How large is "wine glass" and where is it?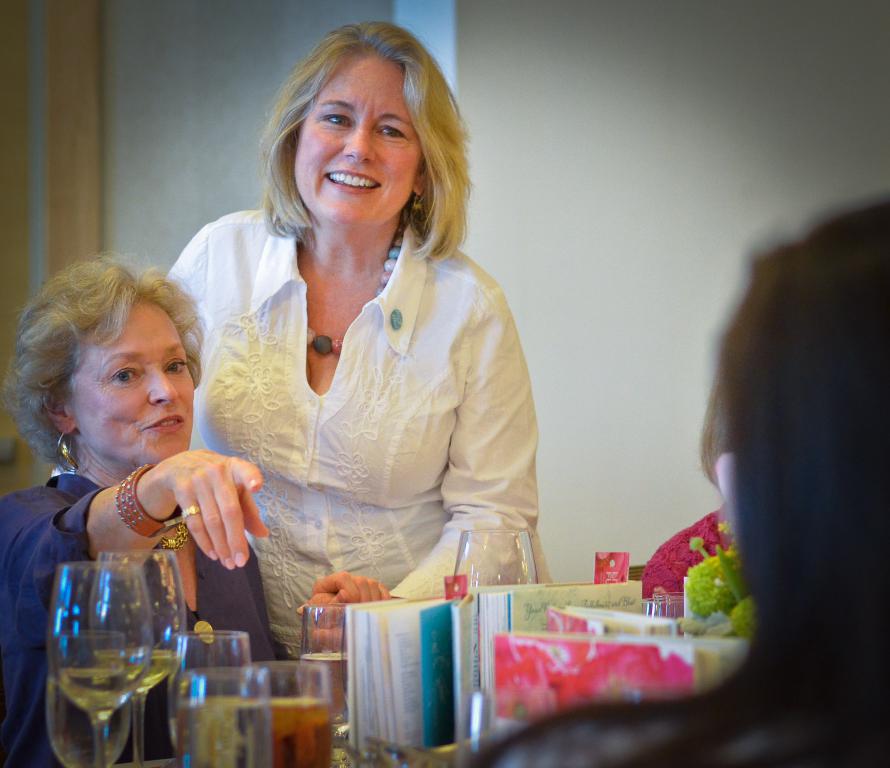
Bounding box: [x1=39, y1=674, x2=139, y2=767].
